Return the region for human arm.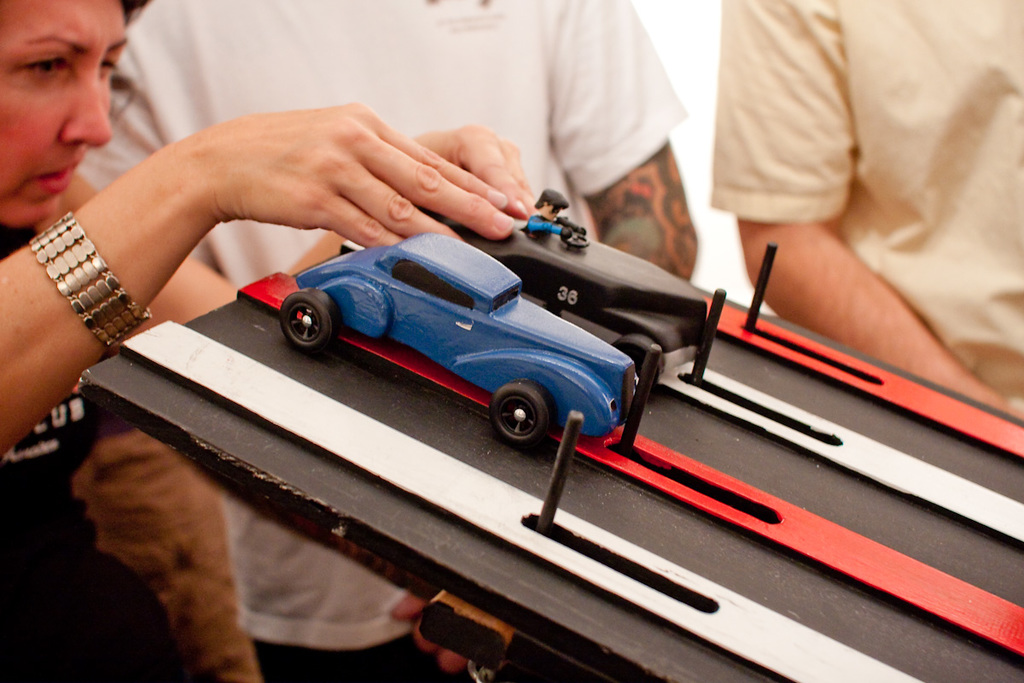
box(0, 96, 514, 458).
